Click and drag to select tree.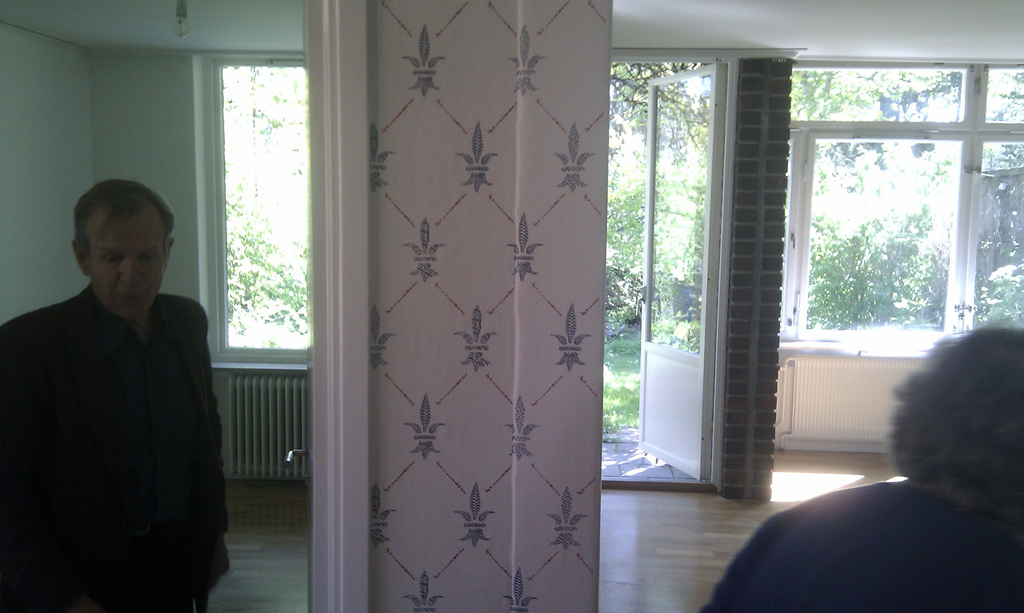
Selection: 592 57 703 397.
